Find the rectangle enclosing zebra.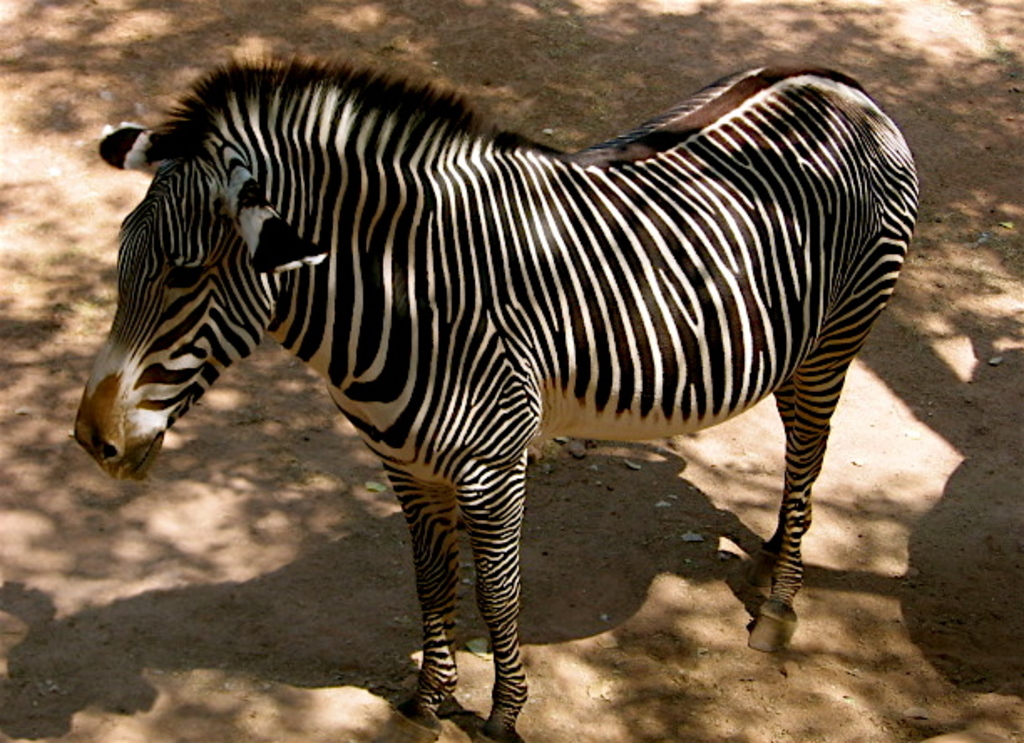
<region>70, 52, 922, 741</region>.
